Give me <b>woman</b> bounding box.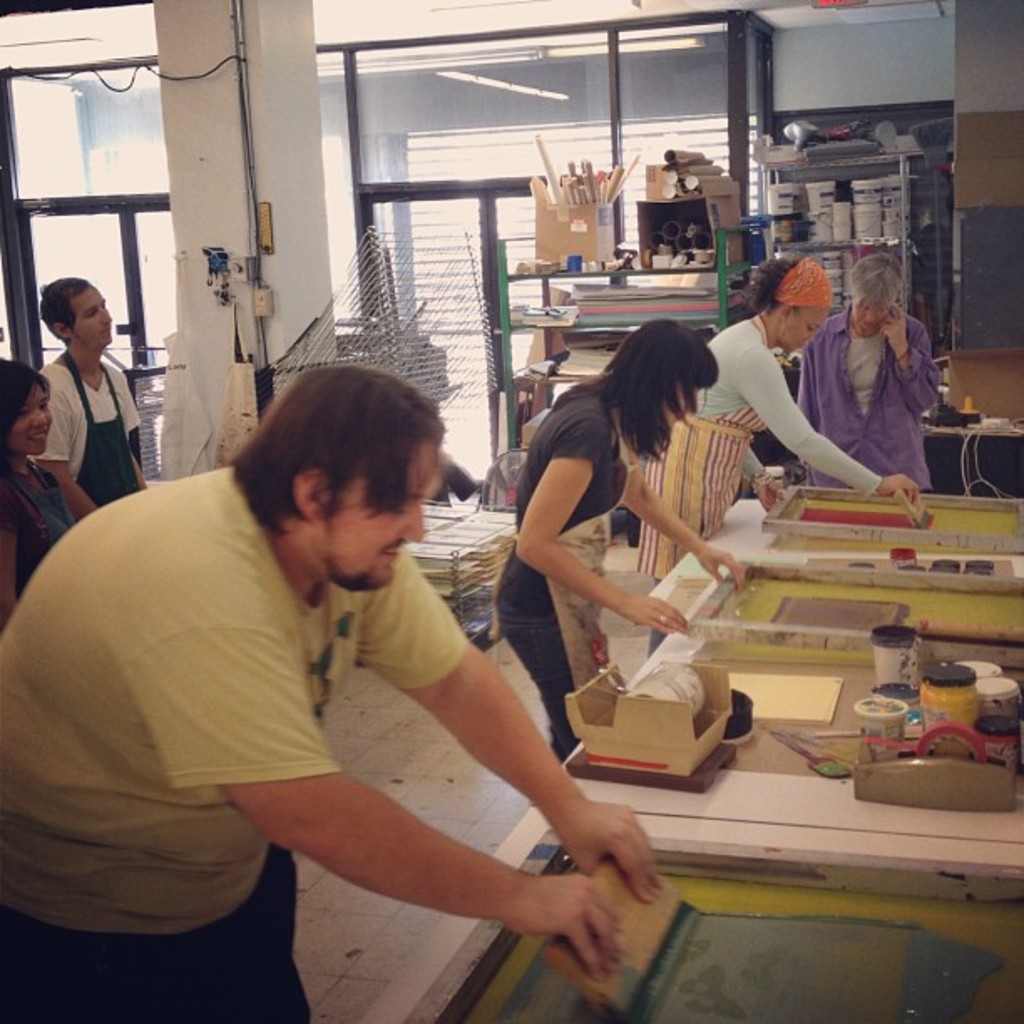
{"x1": 497, "y1": 323, "x2": 745, "y2": 760}.
